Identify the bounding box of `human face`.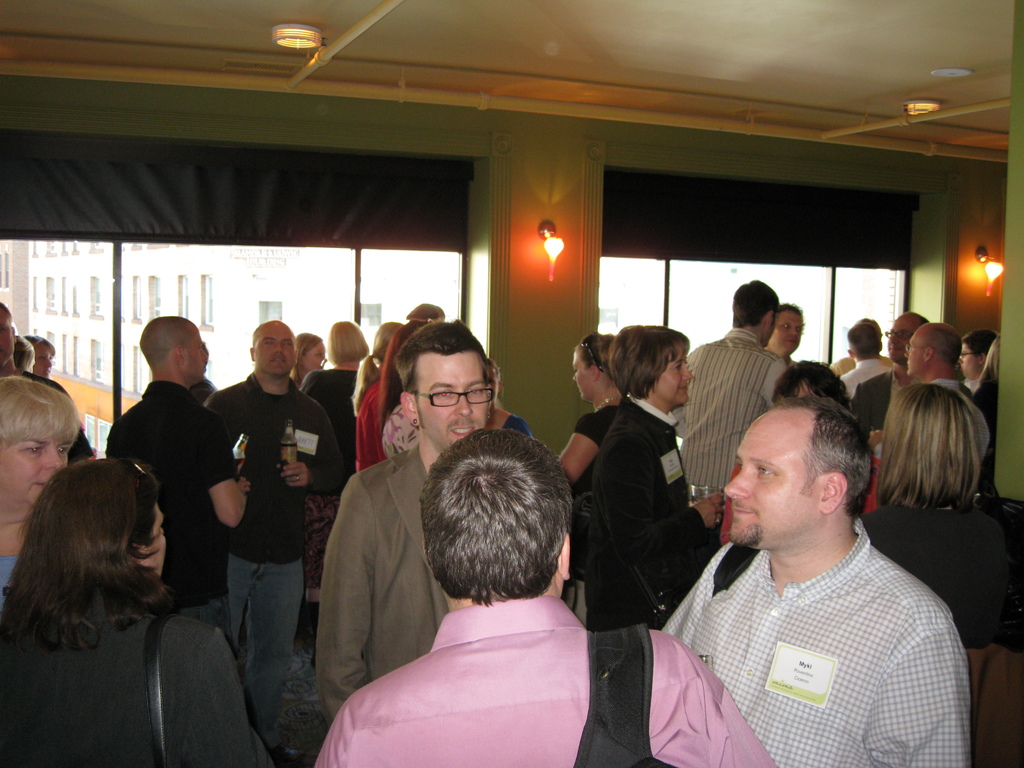
x1=32, y1=340, x2=52, y2=381.
